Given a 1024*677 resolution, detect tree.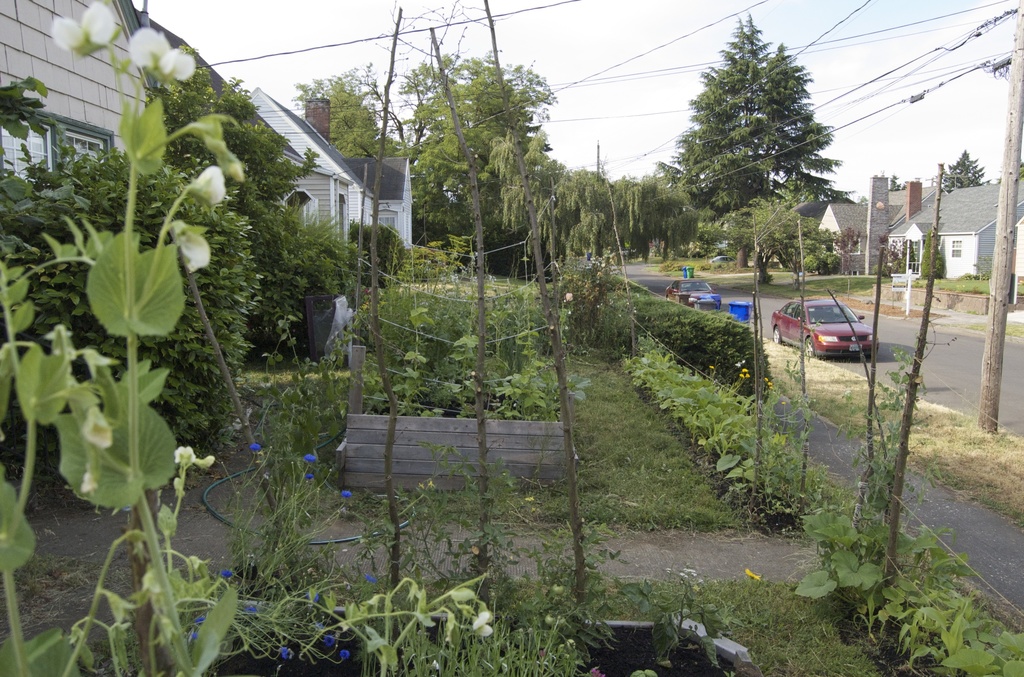
BBox(0, 159, 253, 514).
